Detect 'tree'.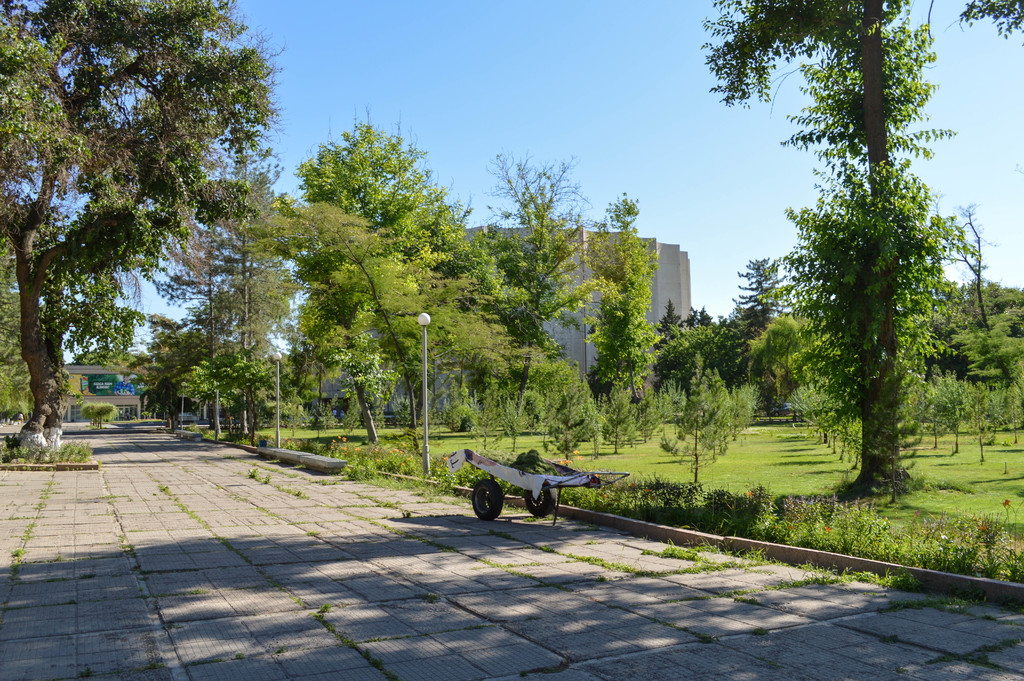
Detected at bbox(0, 0, 291, 456).
